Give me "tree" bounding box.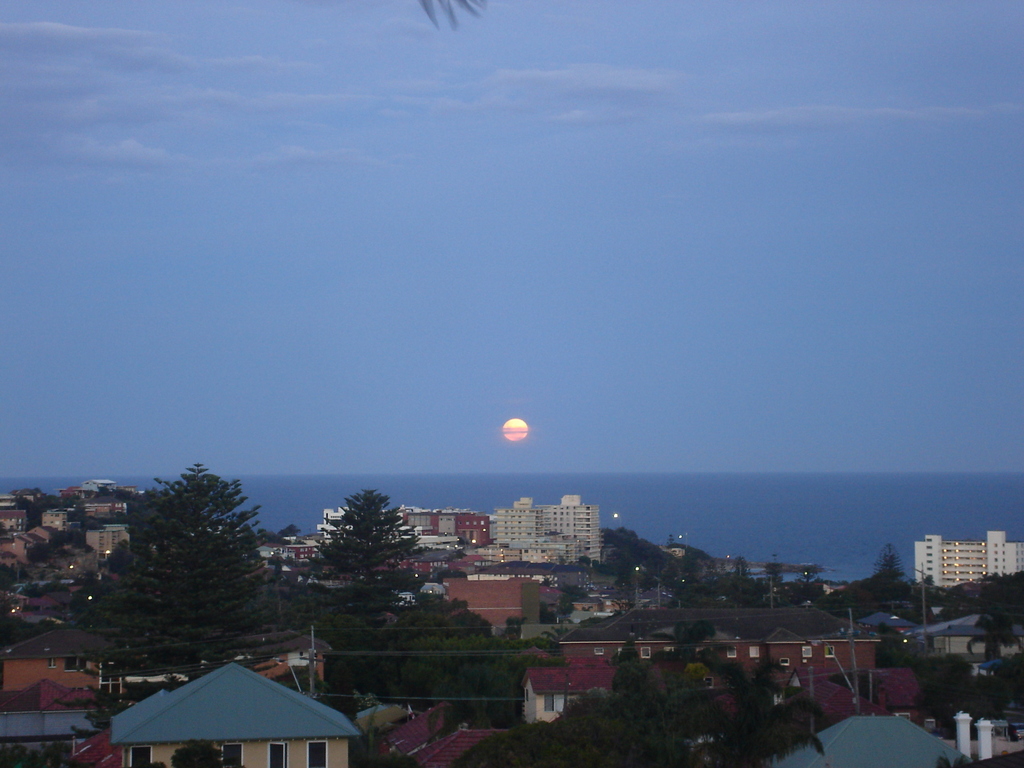
locate(121, 463, 271, 670).
